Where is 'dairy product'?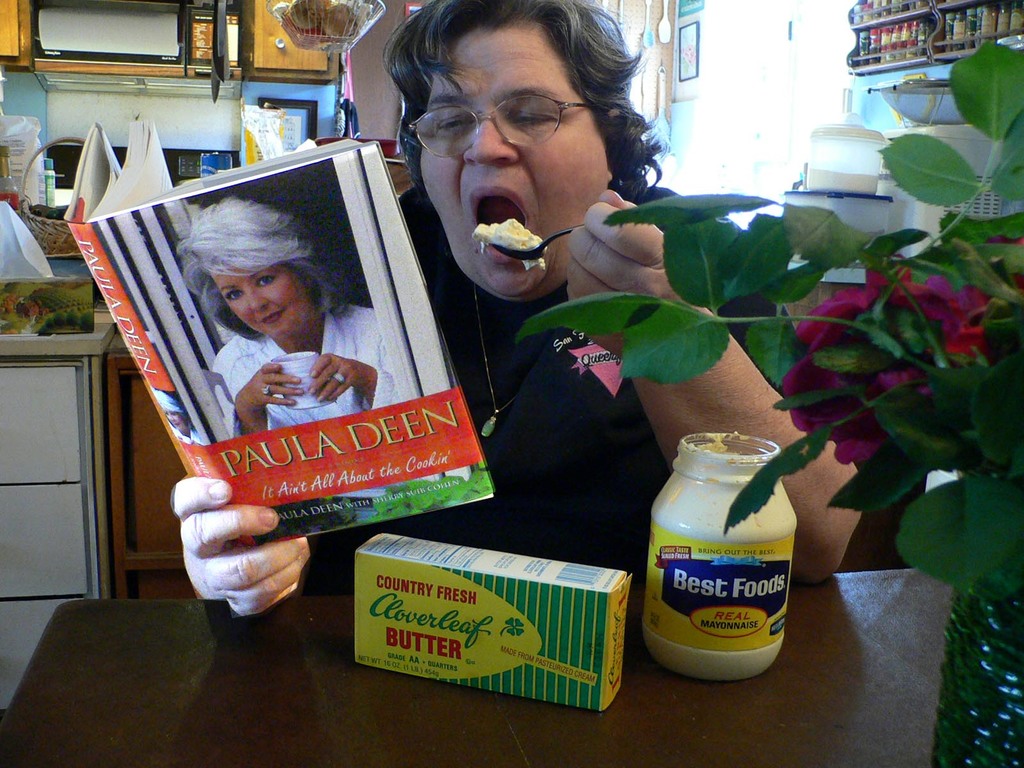
470,211,551,269.
